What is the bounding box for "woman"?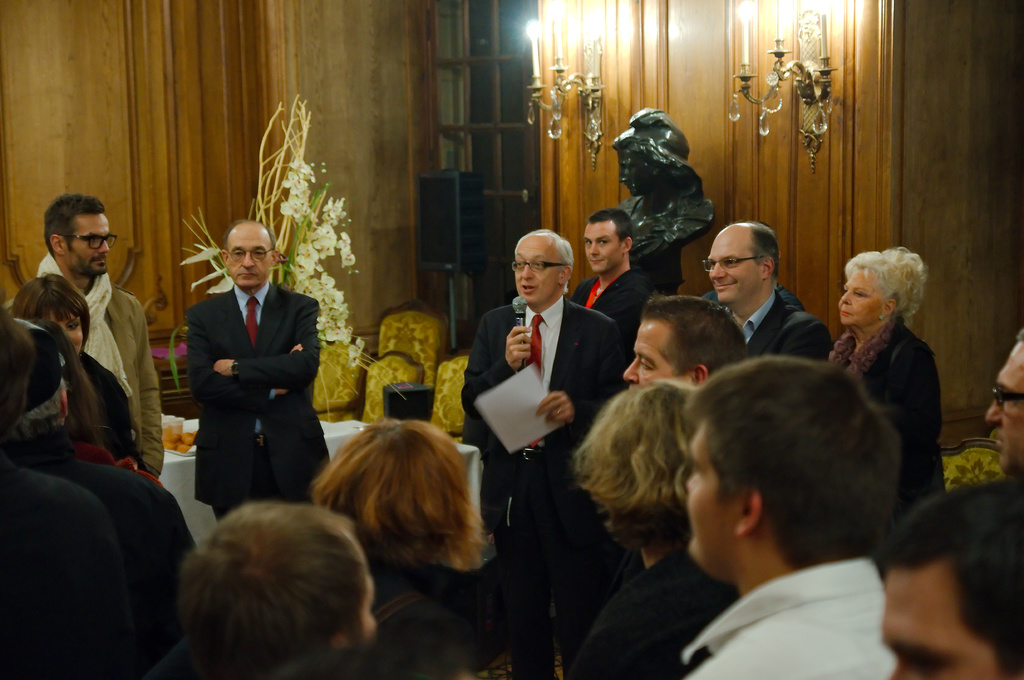
crop(831, 225, 963, 461).
